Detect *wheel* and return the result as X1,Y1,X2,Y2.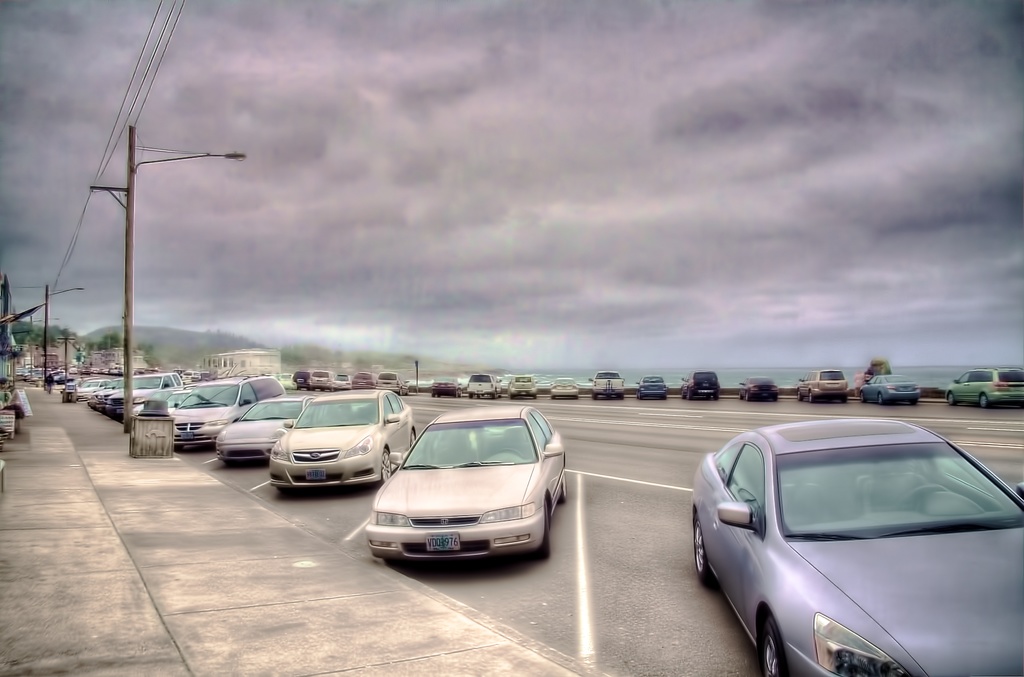
684,391,692,399.
